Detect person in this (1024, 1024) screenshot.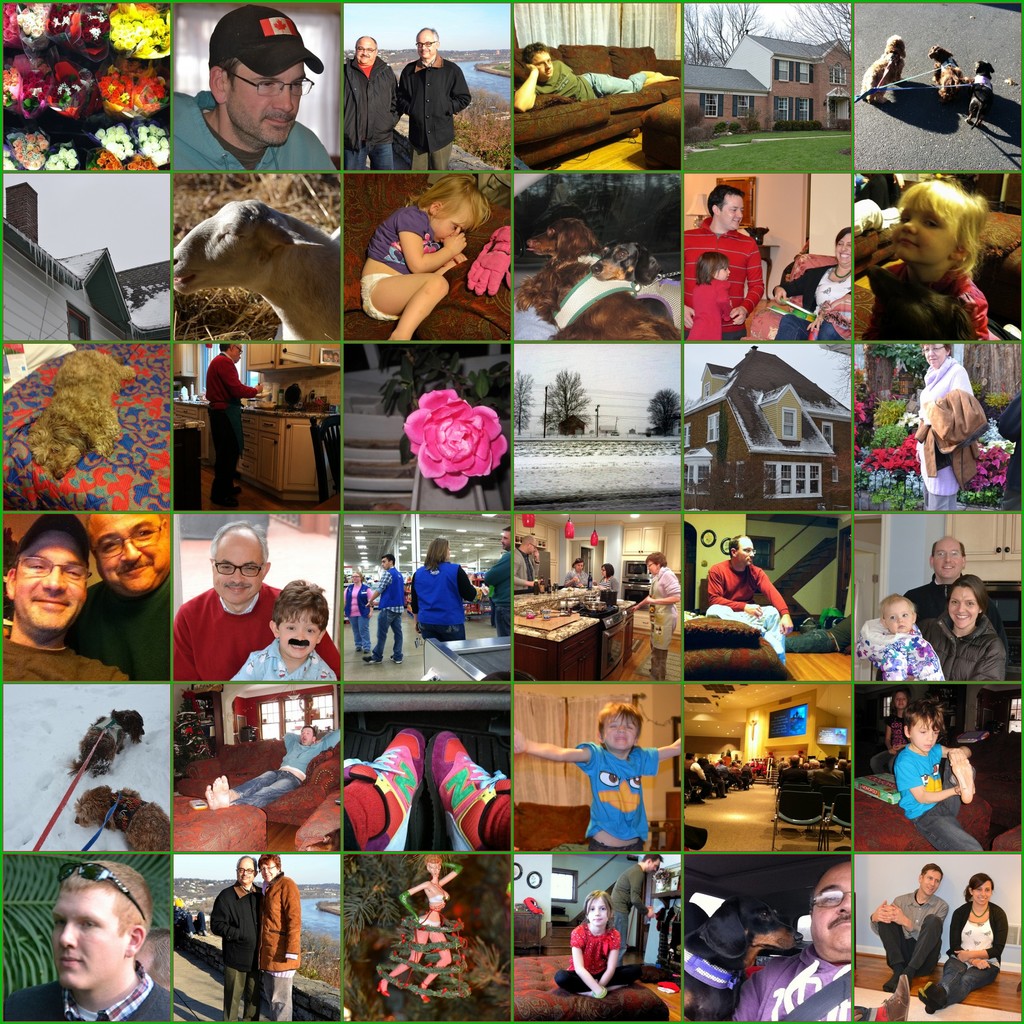
Detection: (706, 536, 792, 666).
